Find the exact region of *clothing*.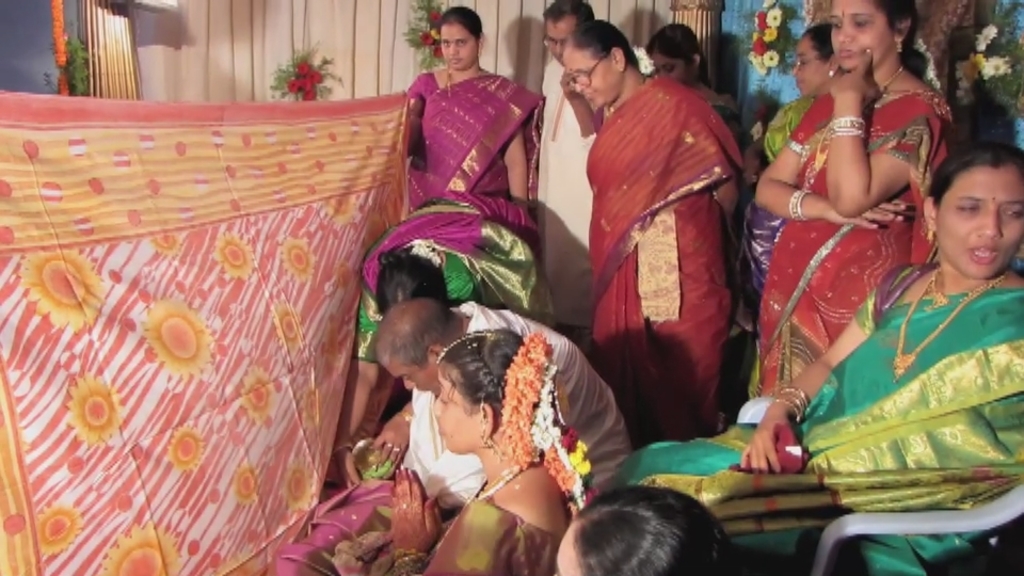
Exact region: (left=409, top=302, right=627, bottom=481).
